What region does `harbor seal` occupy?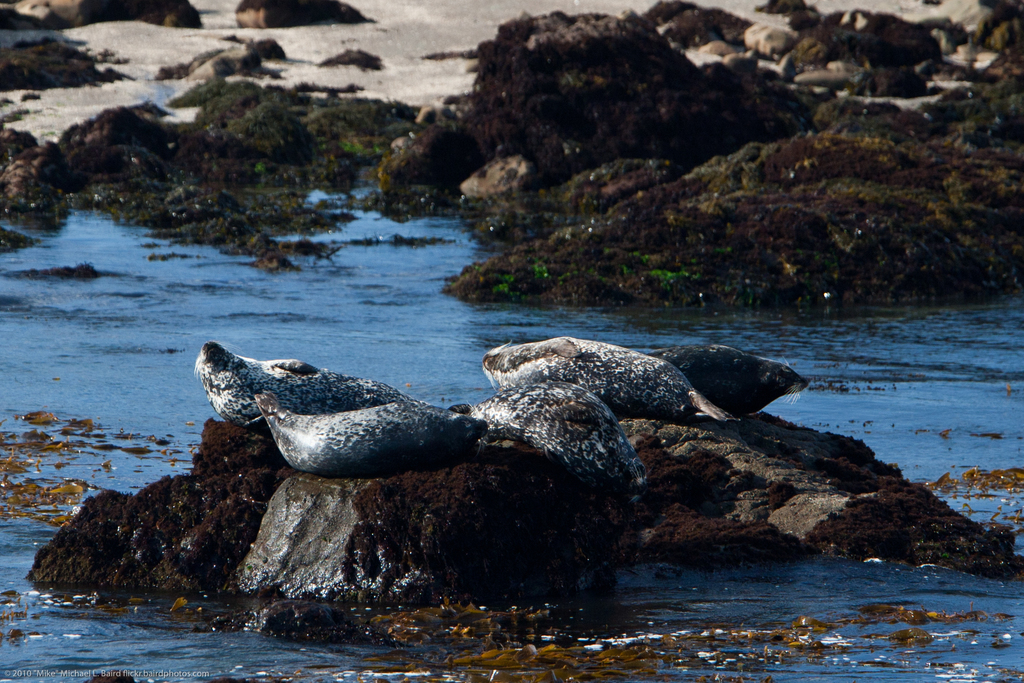
BBox(188, 340, 397, 431).
